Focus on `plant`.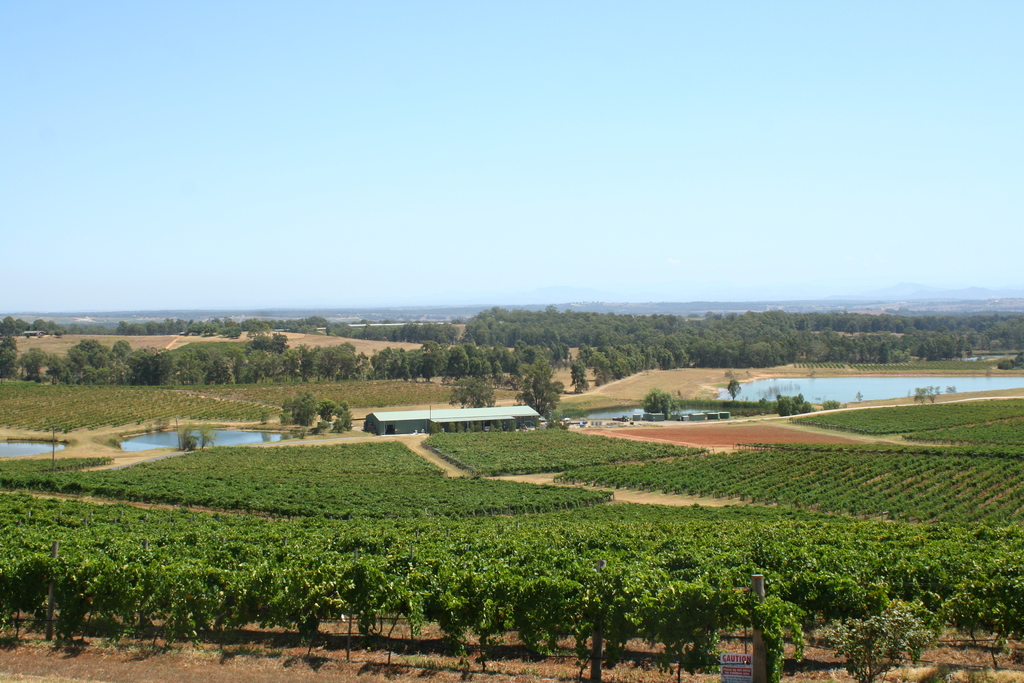
Focused at detection(172, 424, 216, 449).
